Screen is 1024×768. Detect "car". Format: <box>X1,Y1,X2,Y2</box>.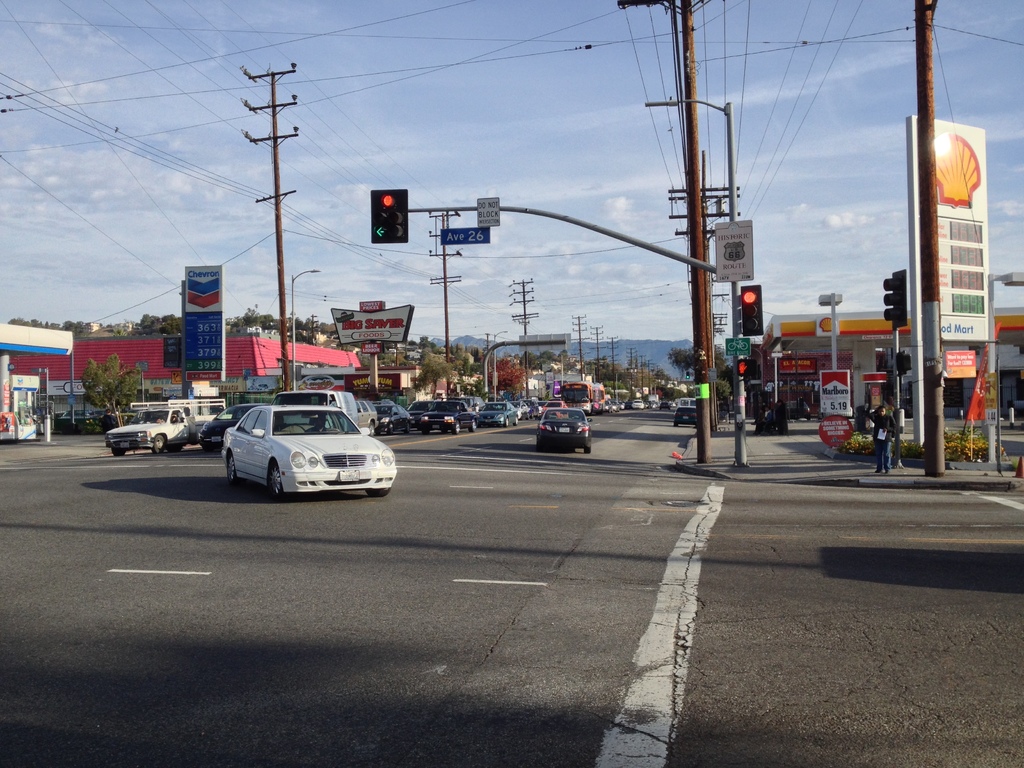
<box>257,383,381,431</box>.
